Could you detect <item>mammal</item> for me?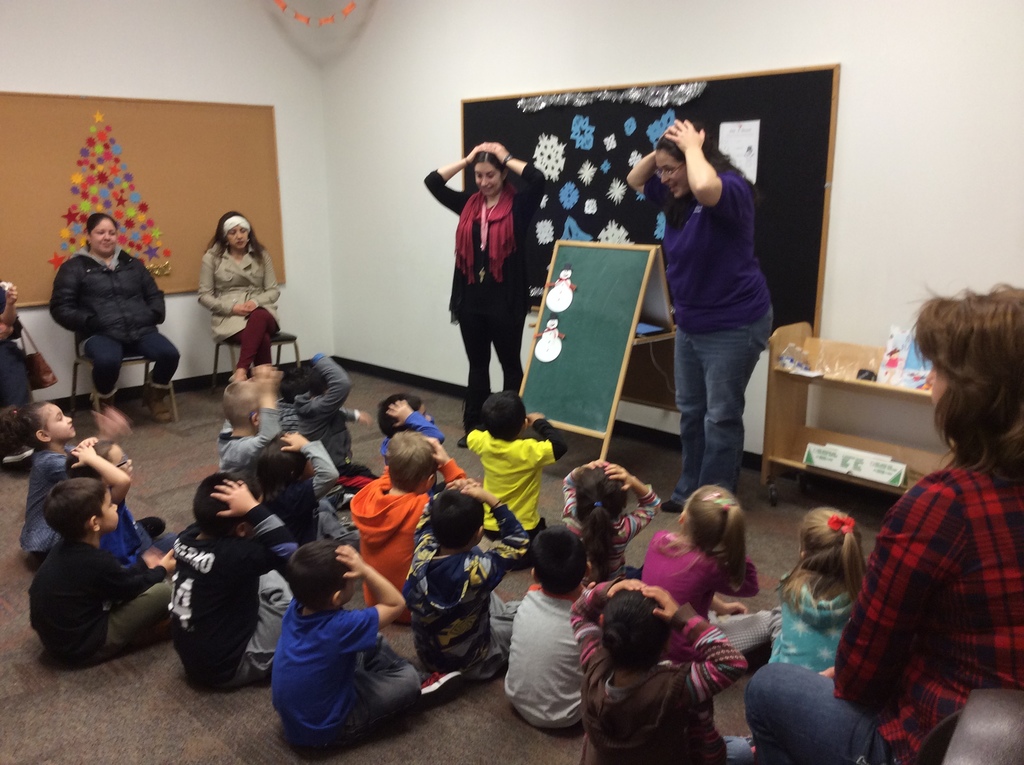
Detection result: 168:471:305:696.
